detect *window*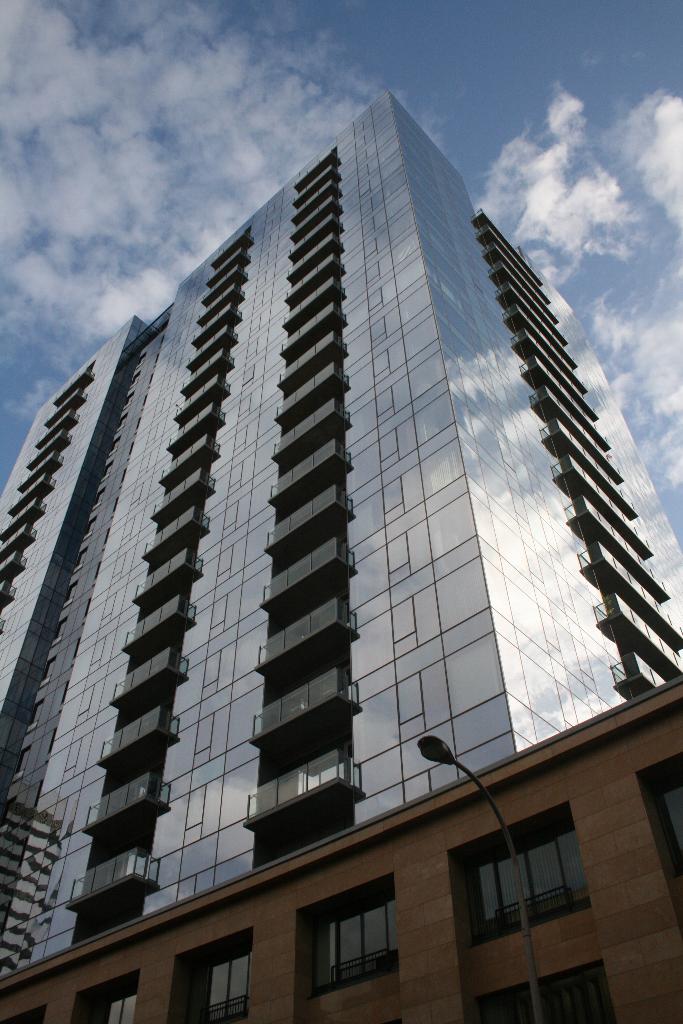
bbox(134, 353, 148, 369)
